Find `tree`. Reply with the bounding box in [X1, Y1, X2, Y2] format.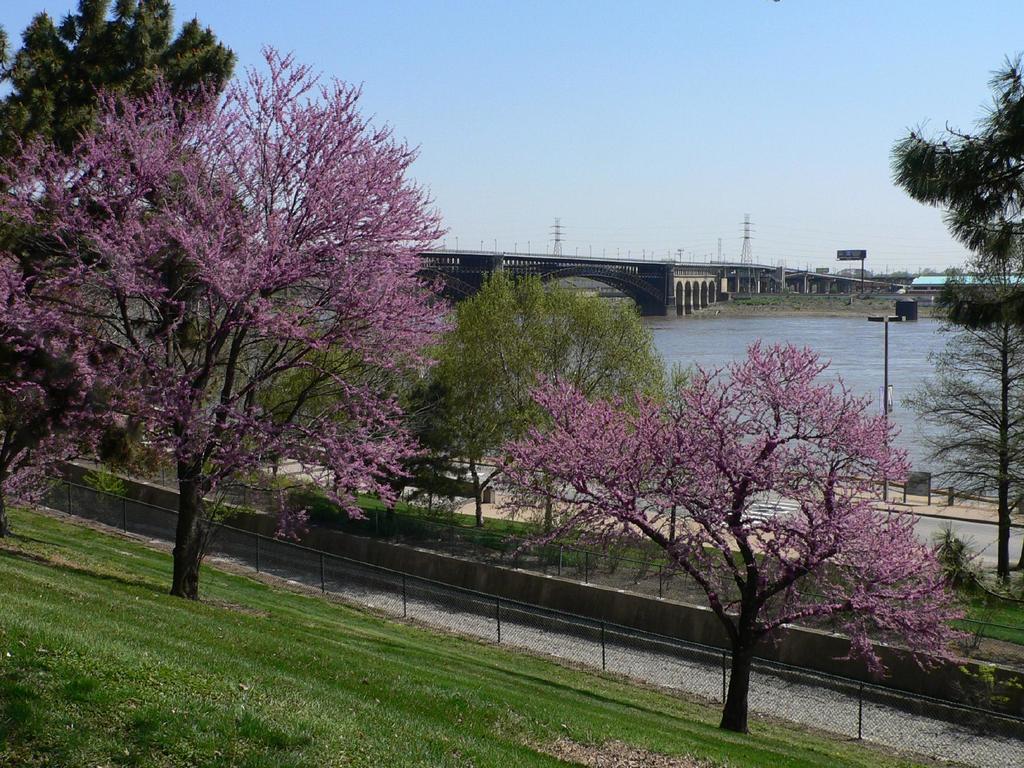
[0, 0, 241, 282].
